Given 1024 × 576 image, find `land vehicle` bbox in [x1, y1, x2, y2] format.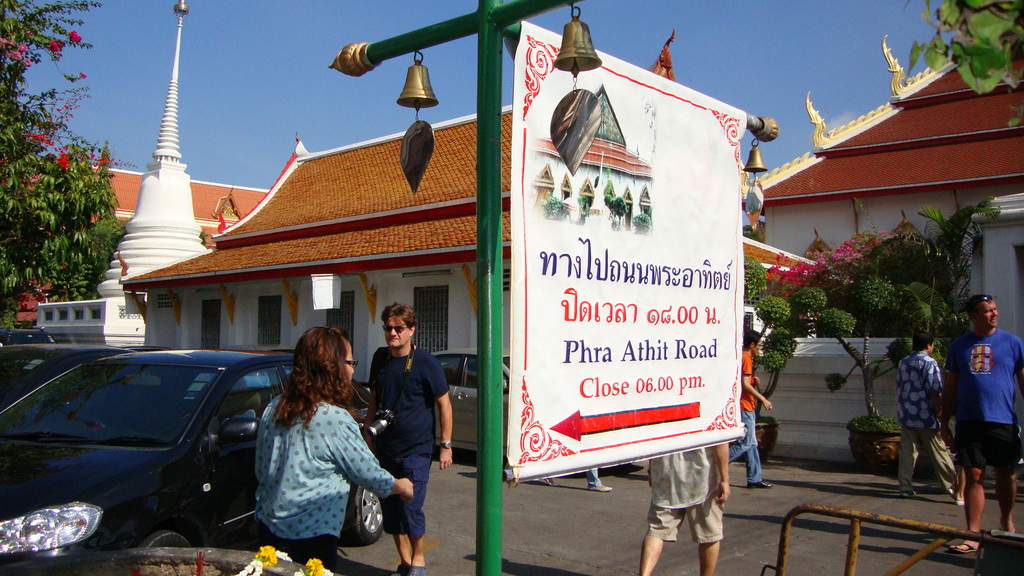
[13, 323, 367, 552].
